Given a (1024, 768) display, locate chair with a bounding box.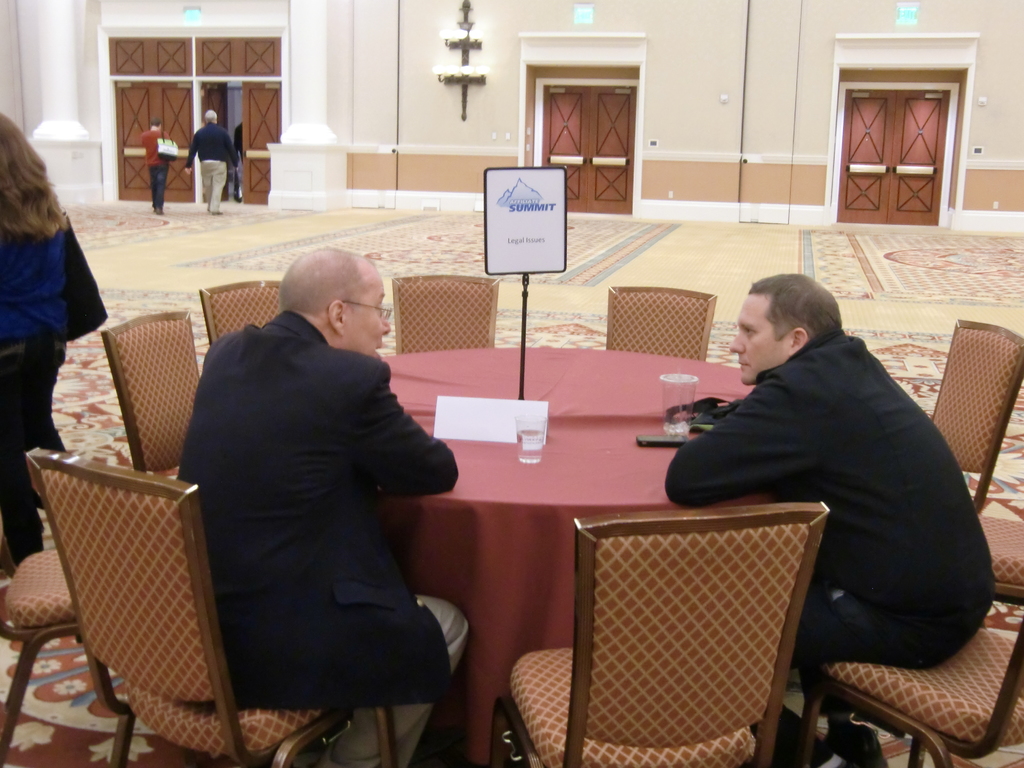
Located: x1=388 y1=273 x2=495 y2=358.
